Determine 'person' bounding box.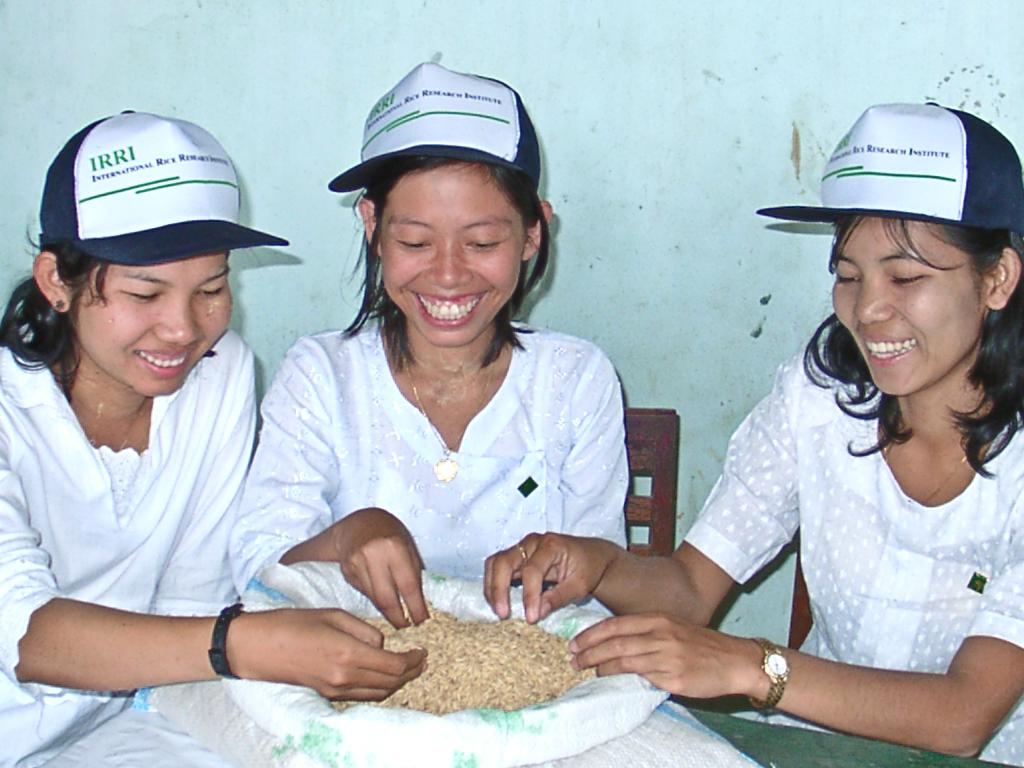
Determined: Rect(226, 64, 633, 623).
